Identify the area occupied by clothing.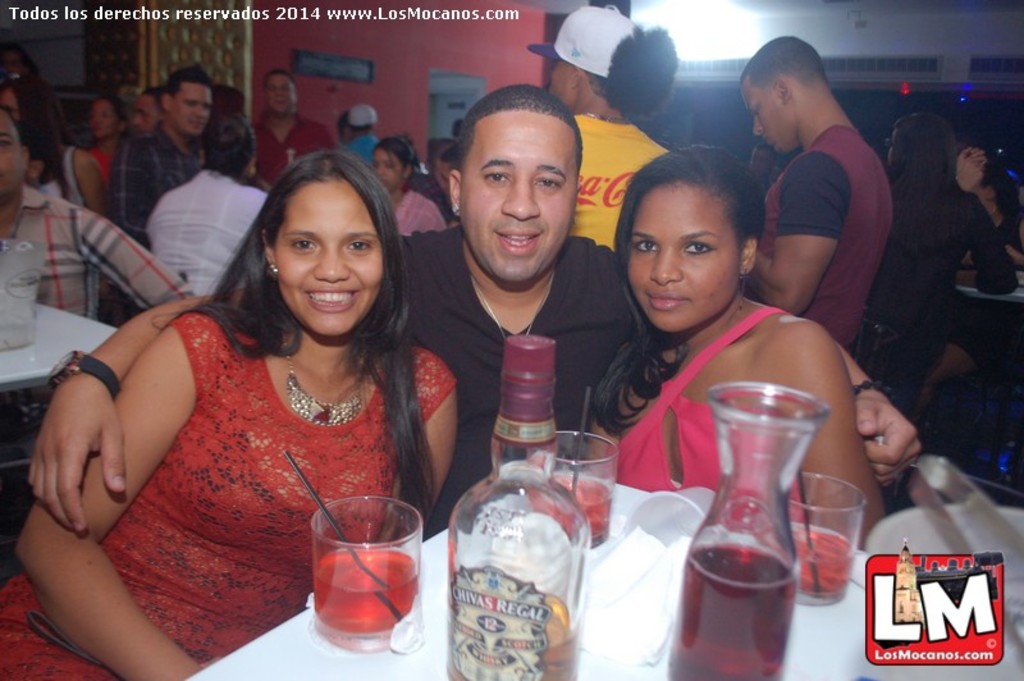
Area: {"left": 145, "top": 165, "right": 270, "bottom": 301}.
